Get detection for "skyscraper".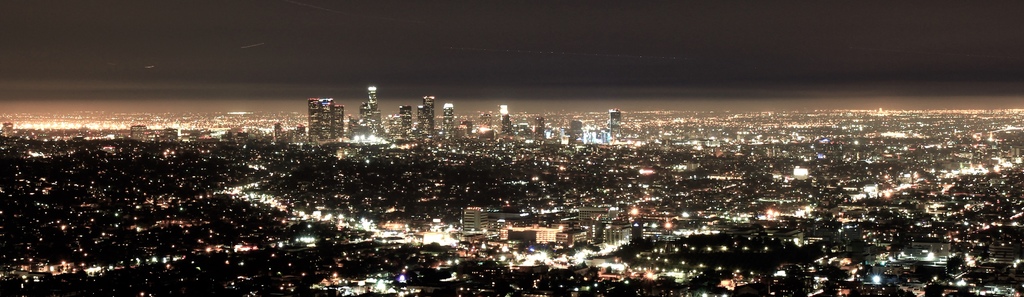
Detection: box=[605, 109, 621, 142].
